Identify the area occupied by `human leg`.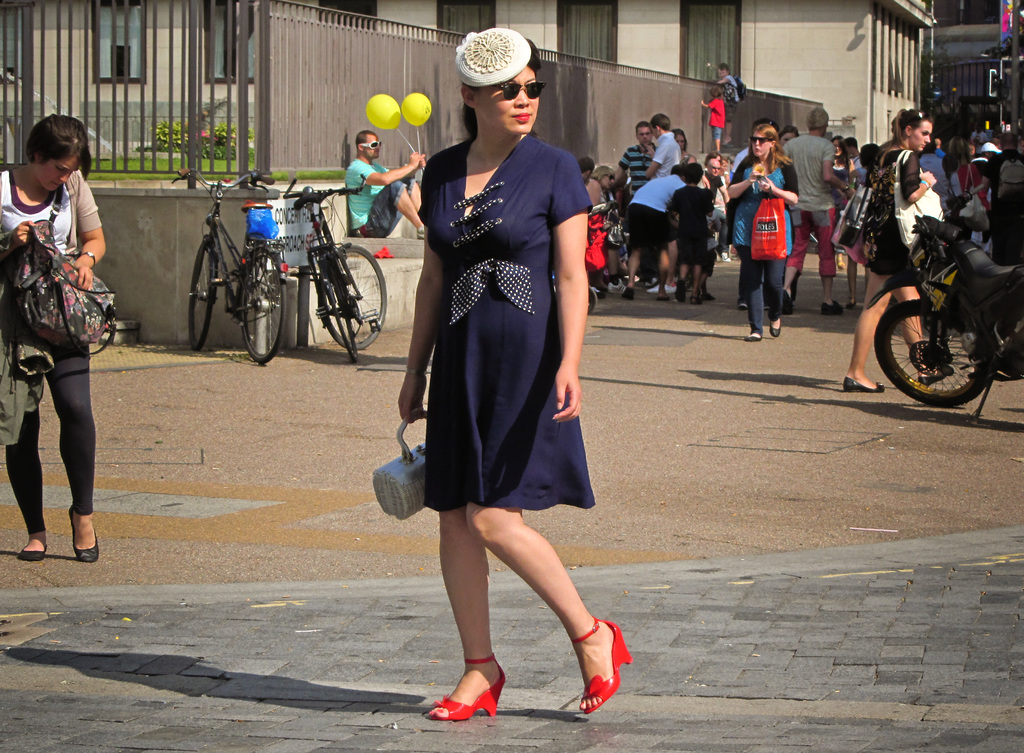
Area: box(904, 119, 929, 158).
